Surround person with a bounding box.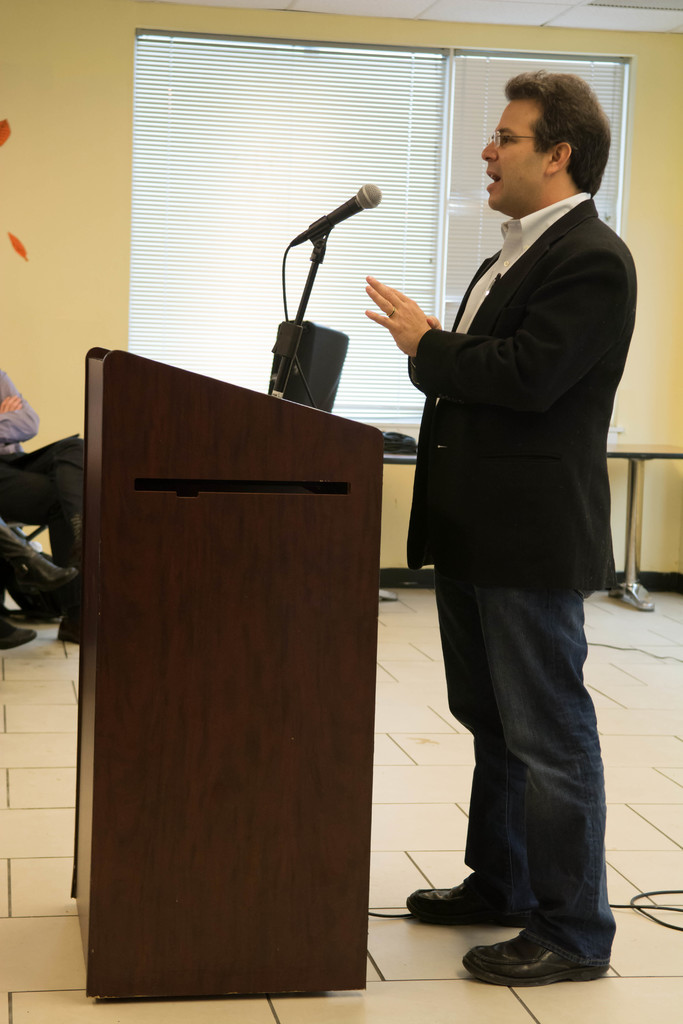
[371,62,631,981].
